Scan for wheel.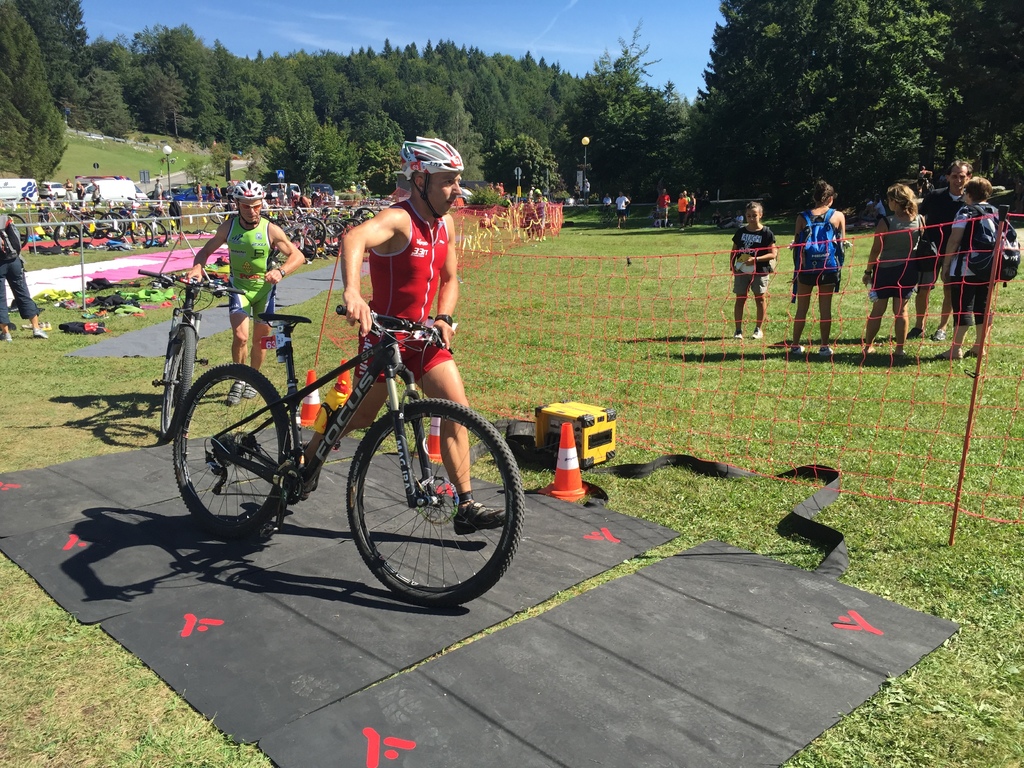
Scan result: left=84, top=209, right=108, bottom=239.
